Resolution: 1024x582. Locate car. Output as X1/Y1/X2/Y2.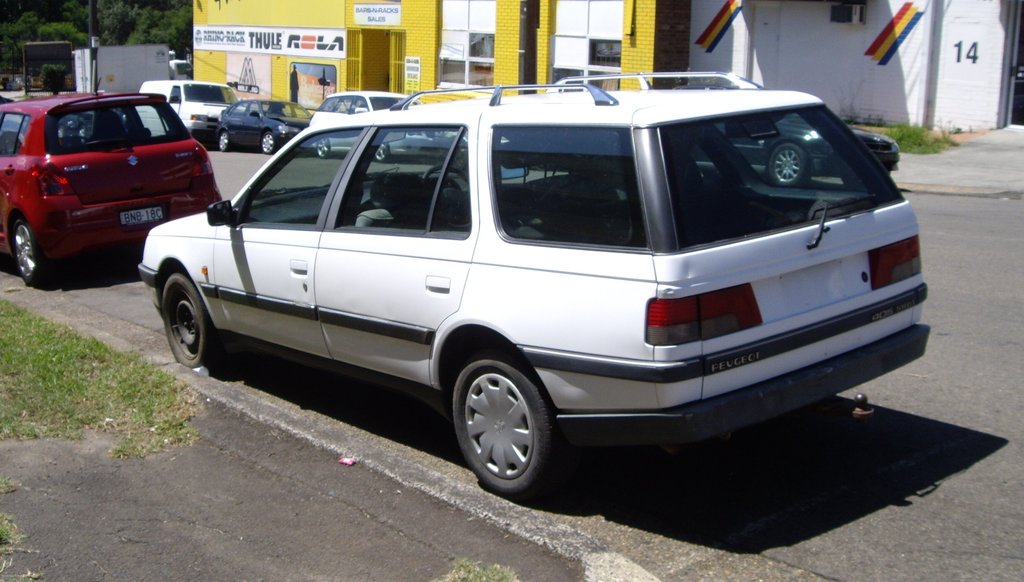
118/87/932/504.
